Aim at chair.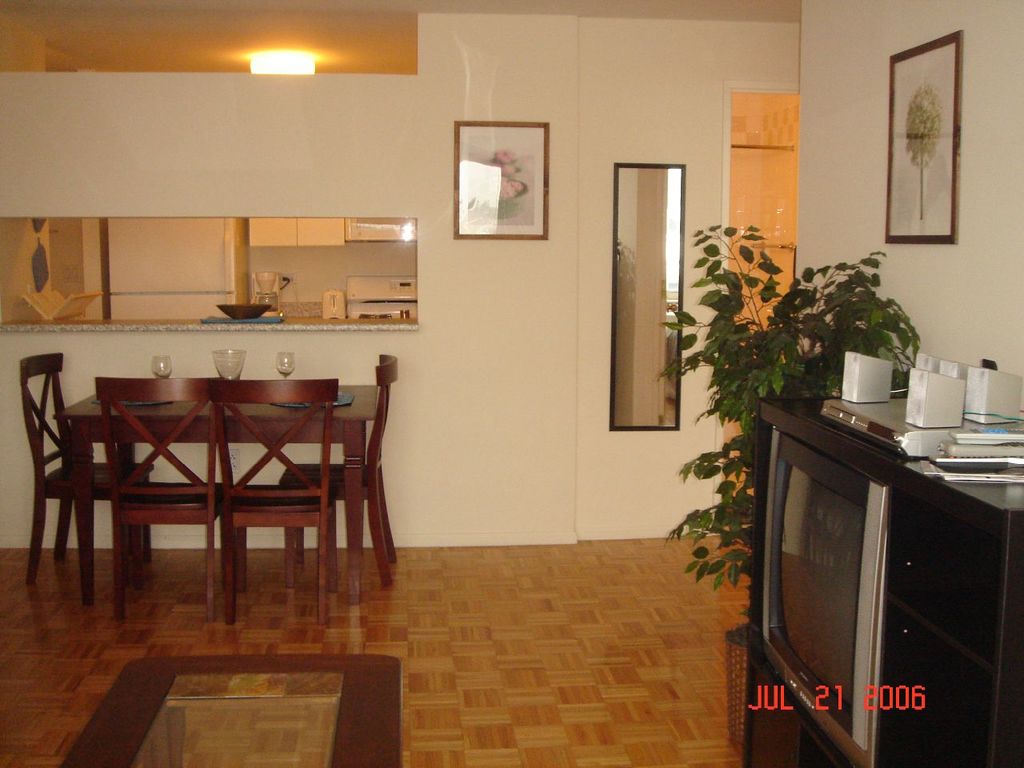
Aimed at [277, 354, 402, 586].
